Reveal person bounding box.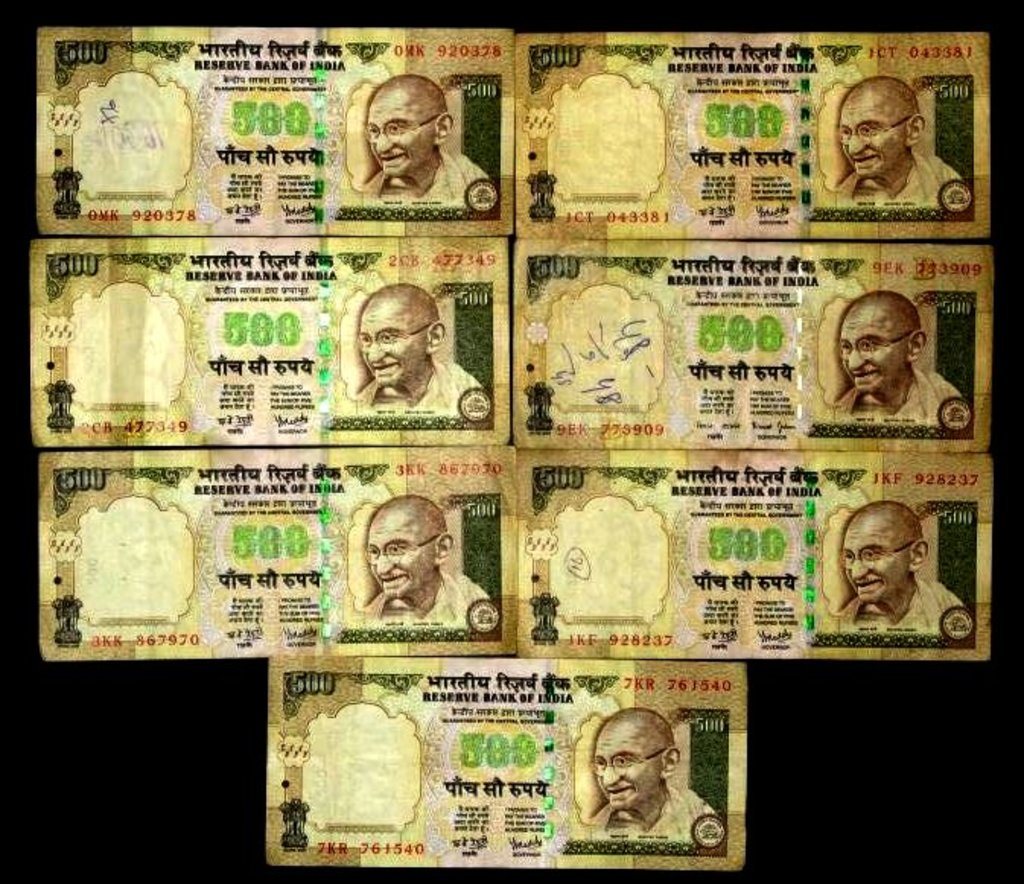
Revealed: (left=350, top=288, right=488, bottom=418).
